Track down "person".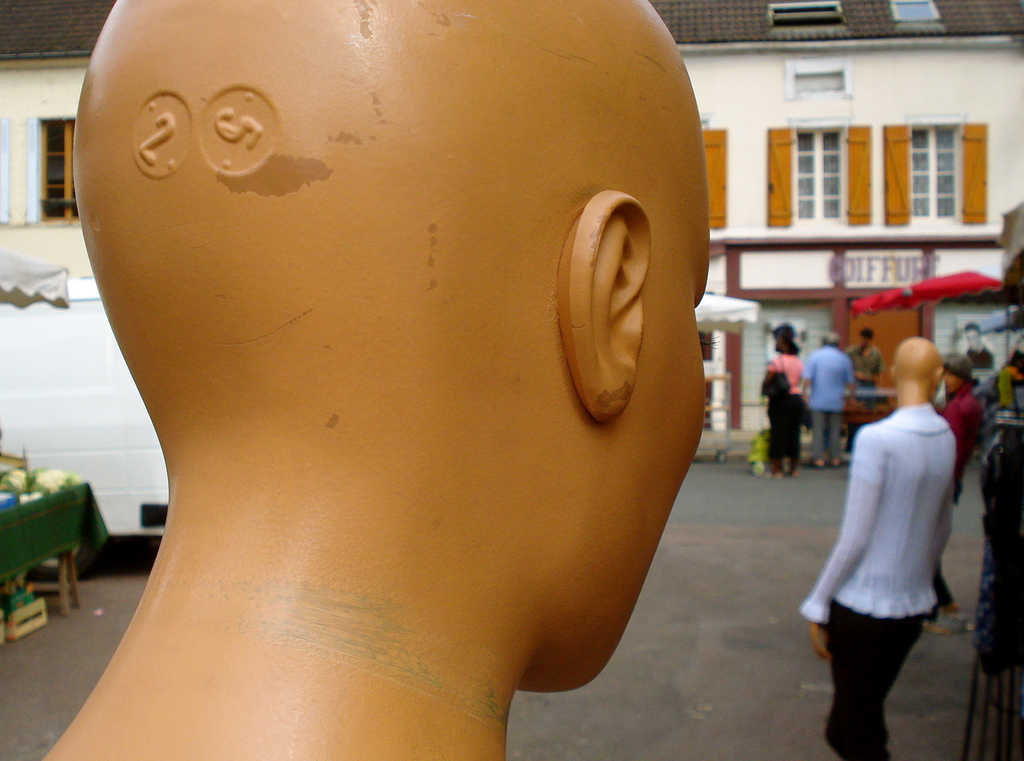
Tracked to 766,337,808,477.
